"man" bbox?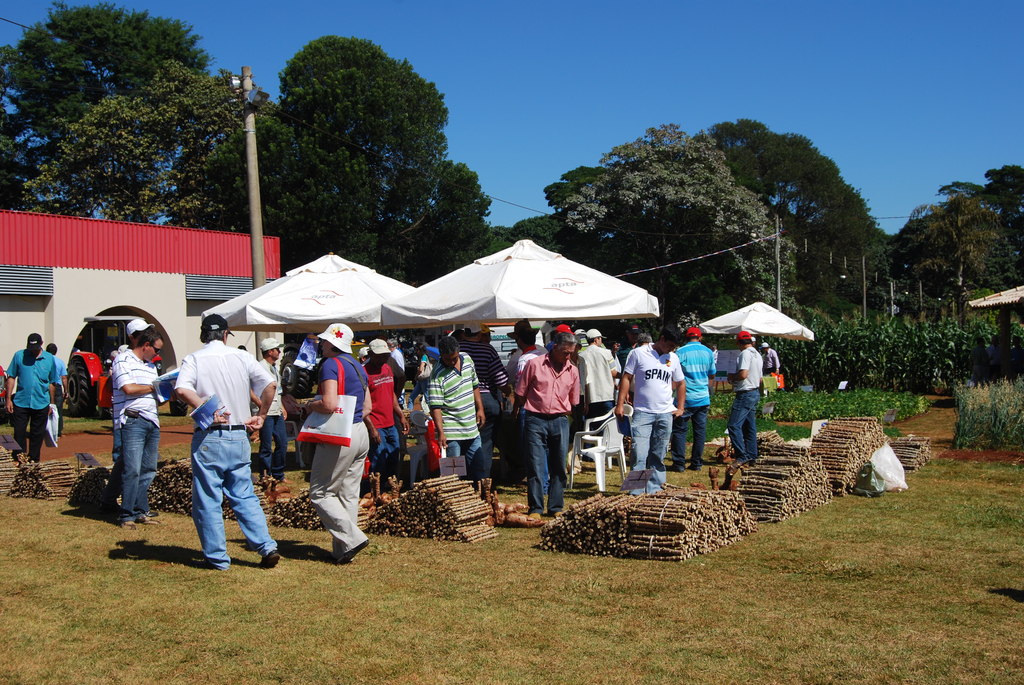
detection(613, 329, 688, 501)
